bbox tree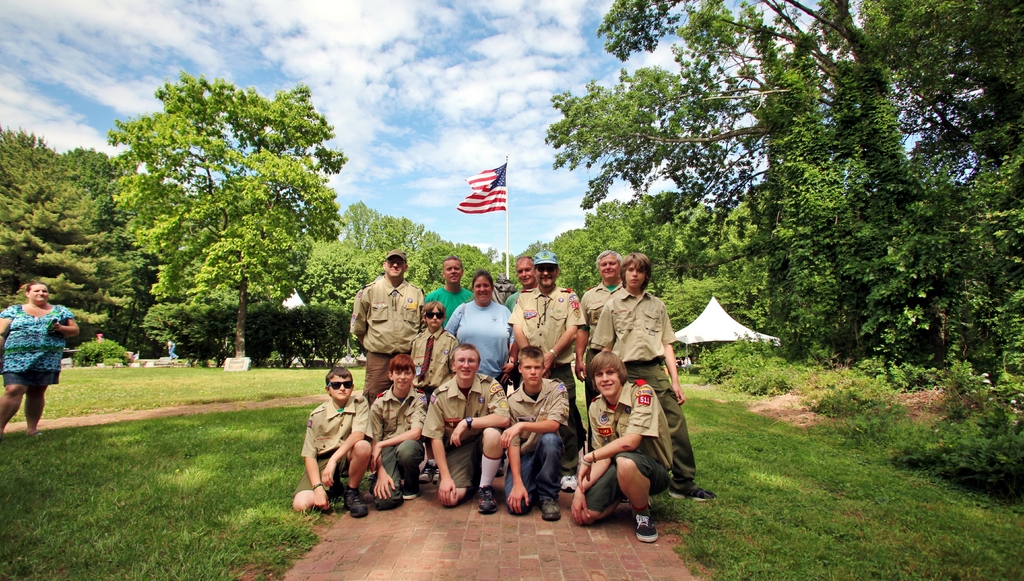
region(591, 202, 654, 266)
